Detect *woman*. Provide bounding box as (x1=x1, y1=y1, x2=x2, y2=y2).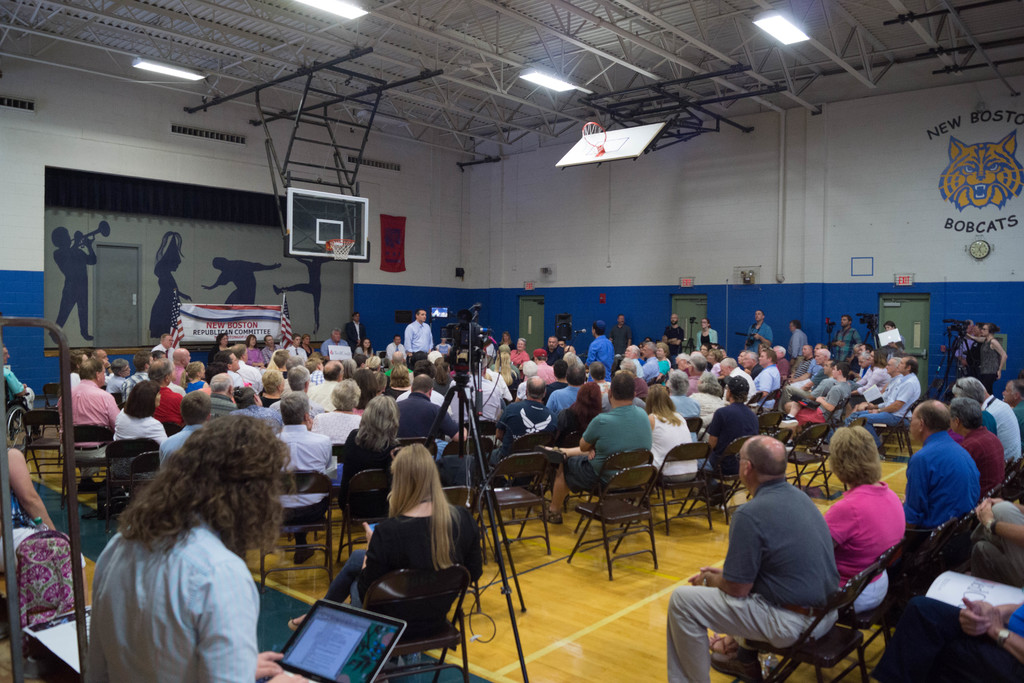
(x1=258, y1=366, x2=287, y2=403).
